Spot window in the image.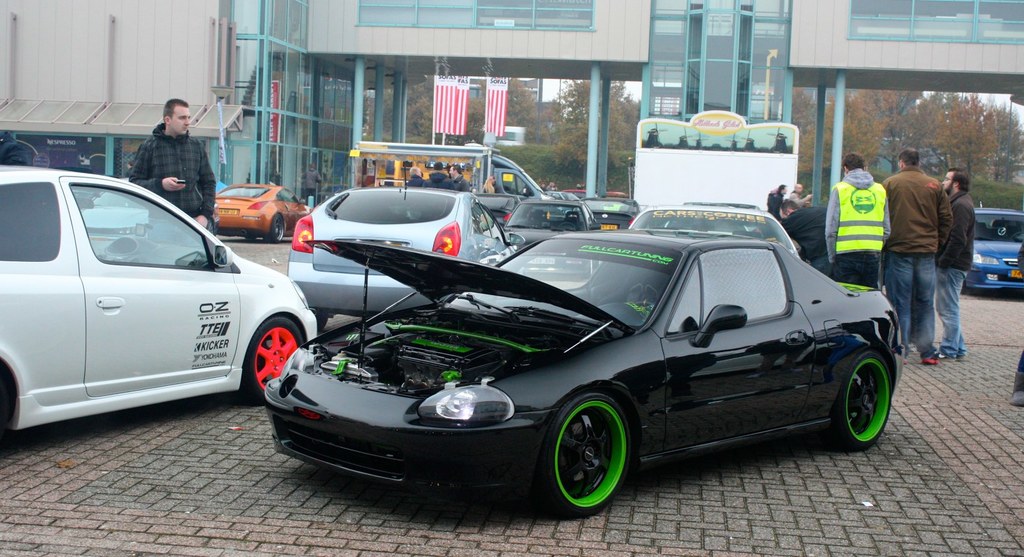
window found at <bbox>848, 0, 1023, 46</bbox>.
